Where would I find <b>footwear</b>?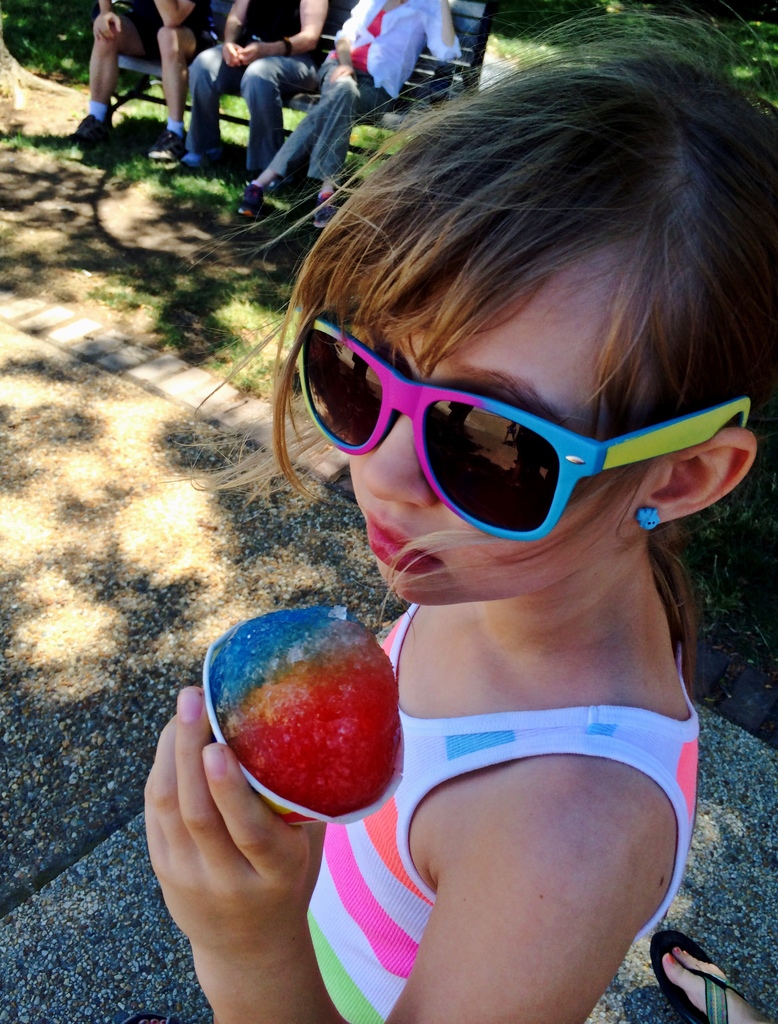
At [241, 170, 264, 188].
